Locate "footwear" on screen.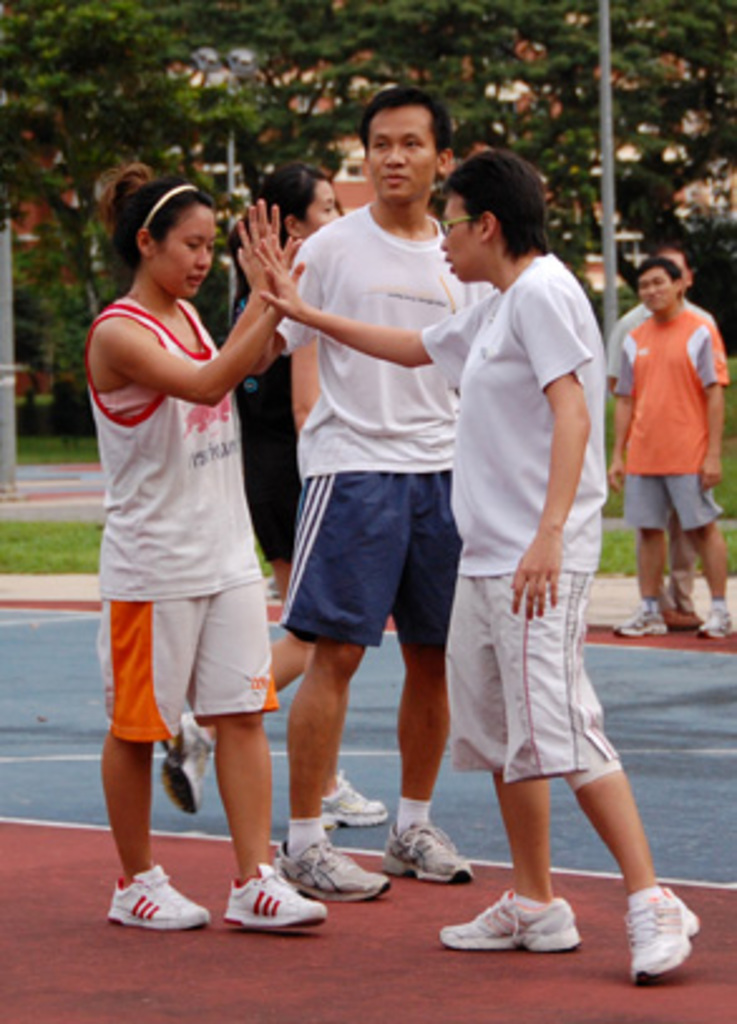
On screen at box(380, 820, 480, 891).
